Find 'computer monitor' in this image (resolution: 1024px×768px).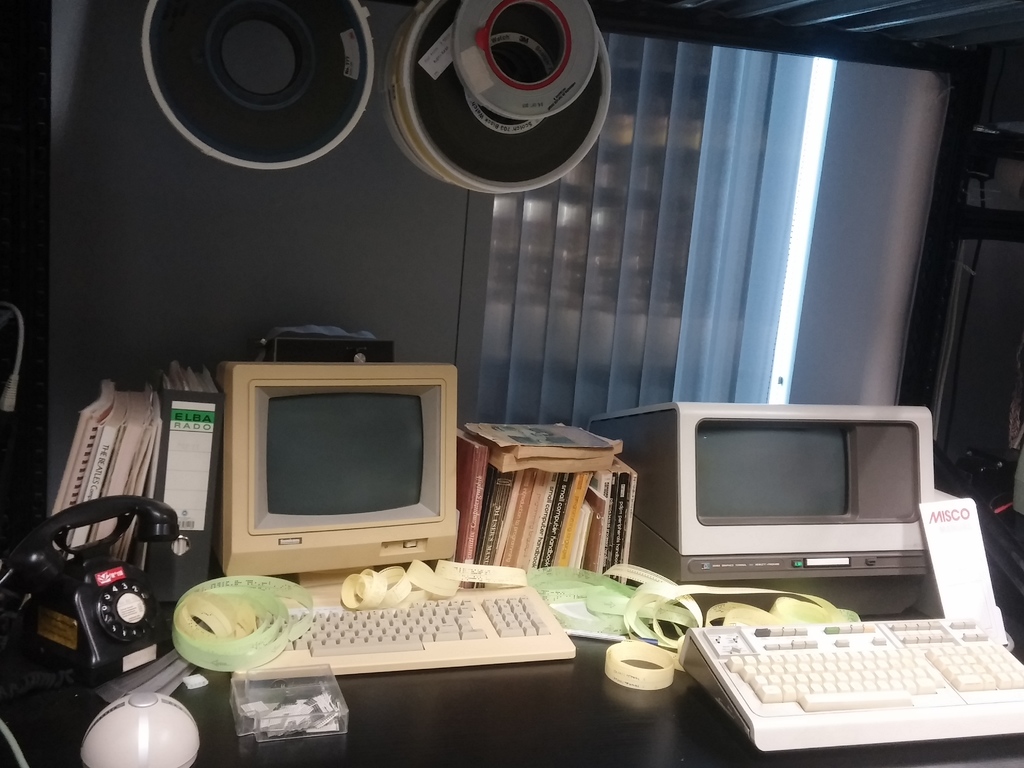
x1=210, y1=358, x2=474, y2=605.
